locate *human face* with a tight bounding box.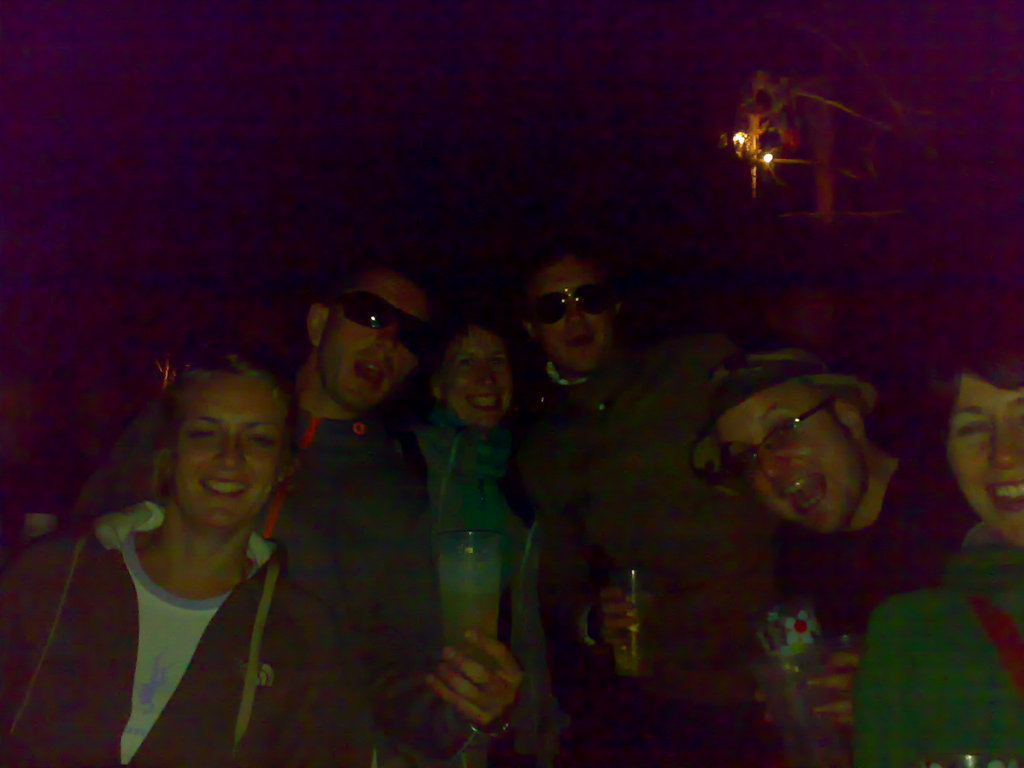
[left=714, top=385, right=866, bottom=537].
